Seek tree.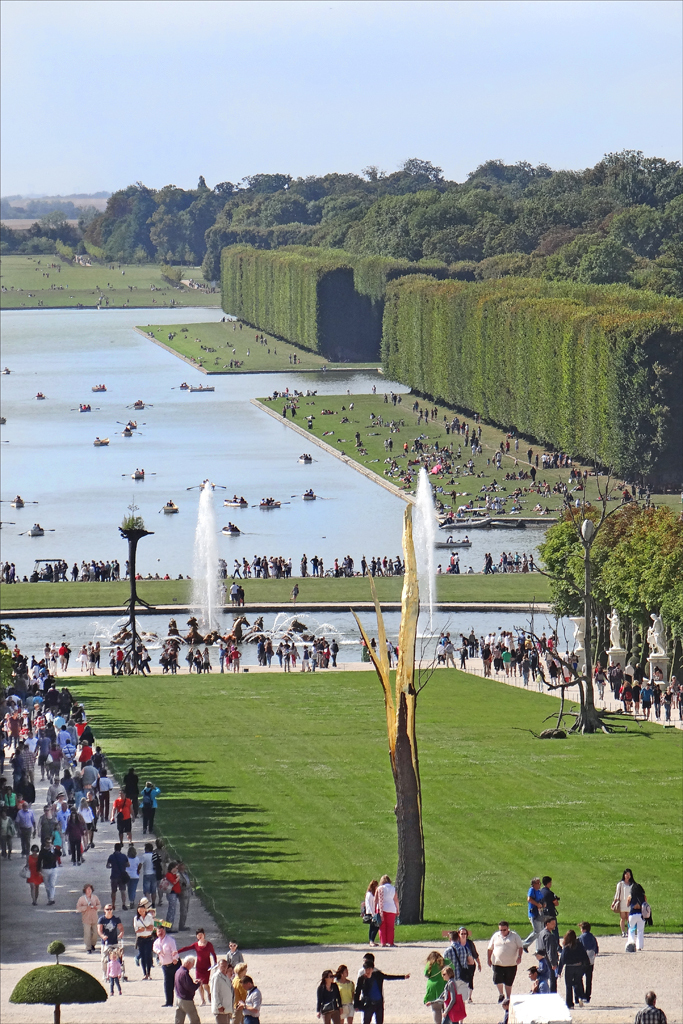
422:227:484:266.
